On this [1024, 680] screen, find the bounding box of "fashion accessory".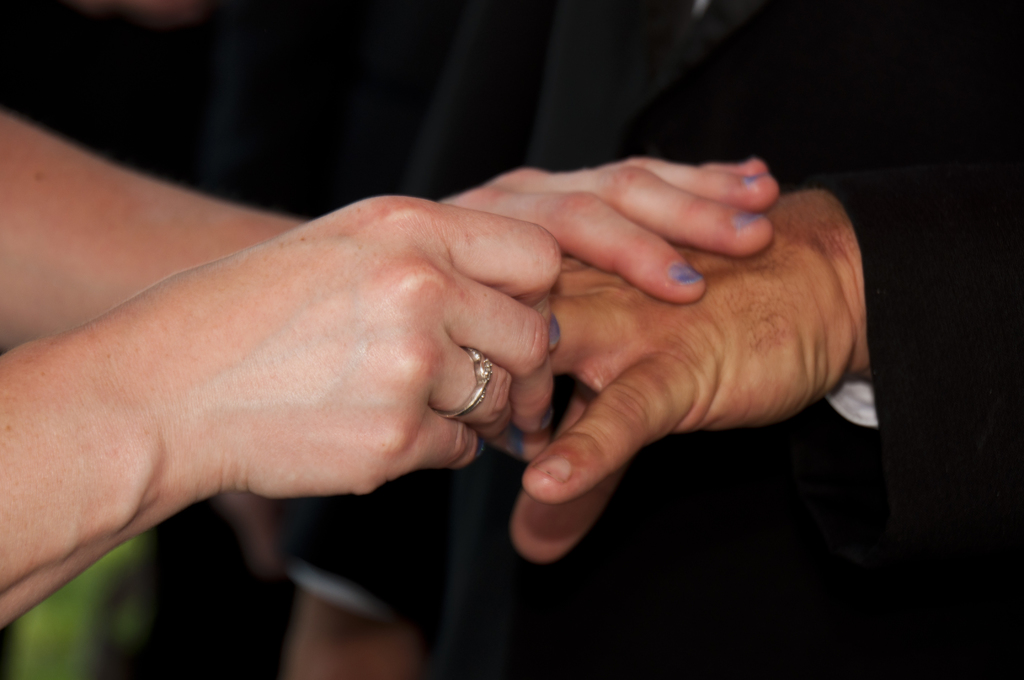
Bounding box: left=550, top=317, right=559, bottom=347.
